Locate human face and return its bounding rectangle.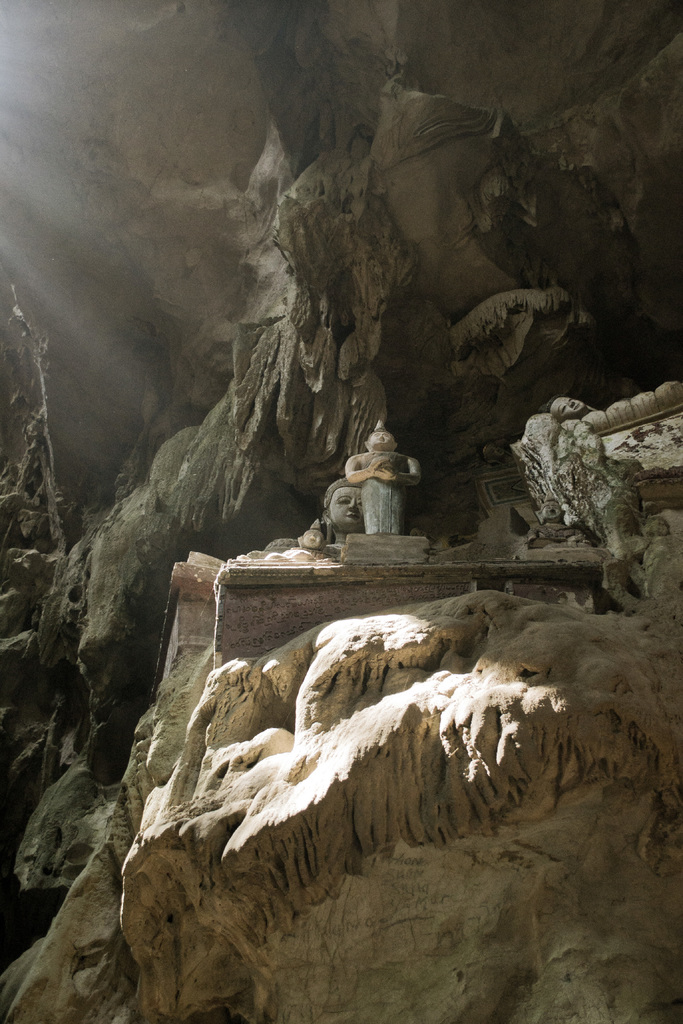
<box>369,430,397,446</box>.
